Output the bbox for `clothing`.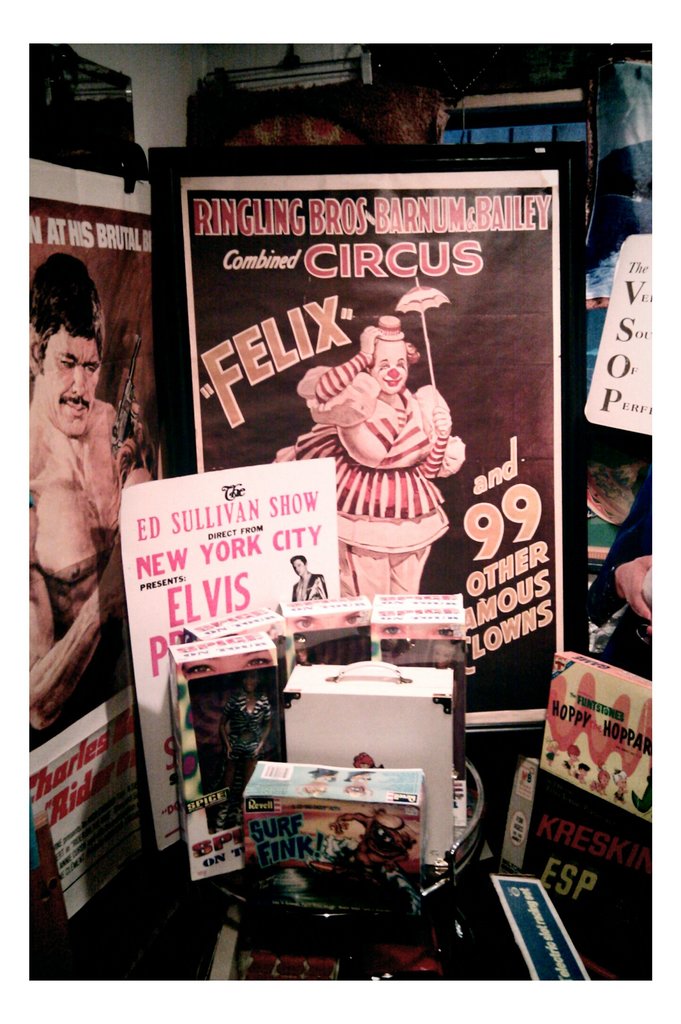
<region>274, 346, 460, 600</region>.
